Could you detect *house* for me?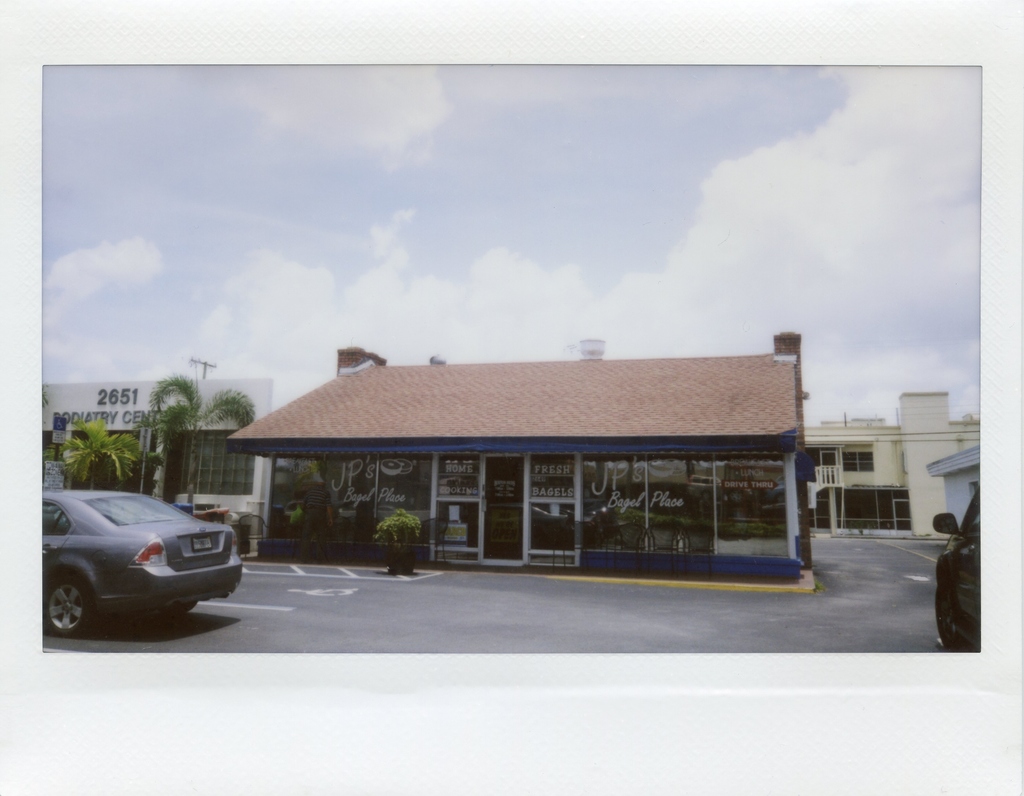
Detection result: <bbox>239, 333, 807, 584</bbox>.
